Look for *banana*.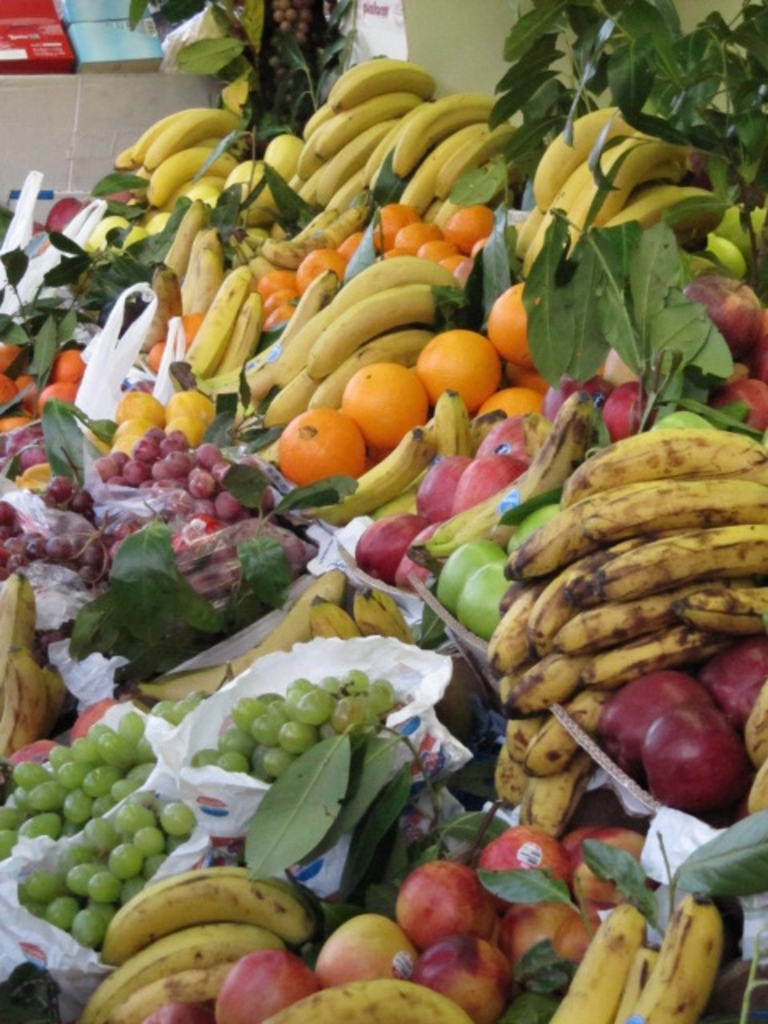
Found: locate(549, 894, 646, 1022).
